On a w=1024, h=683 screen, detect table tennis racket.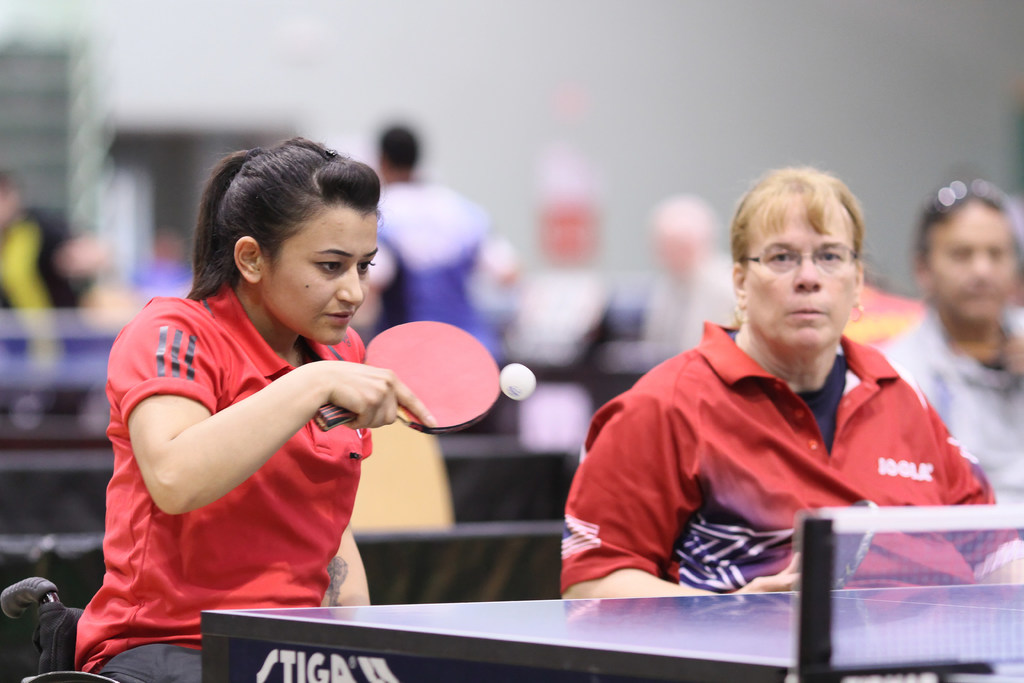
bbox=[315, 315, 508, 438].
